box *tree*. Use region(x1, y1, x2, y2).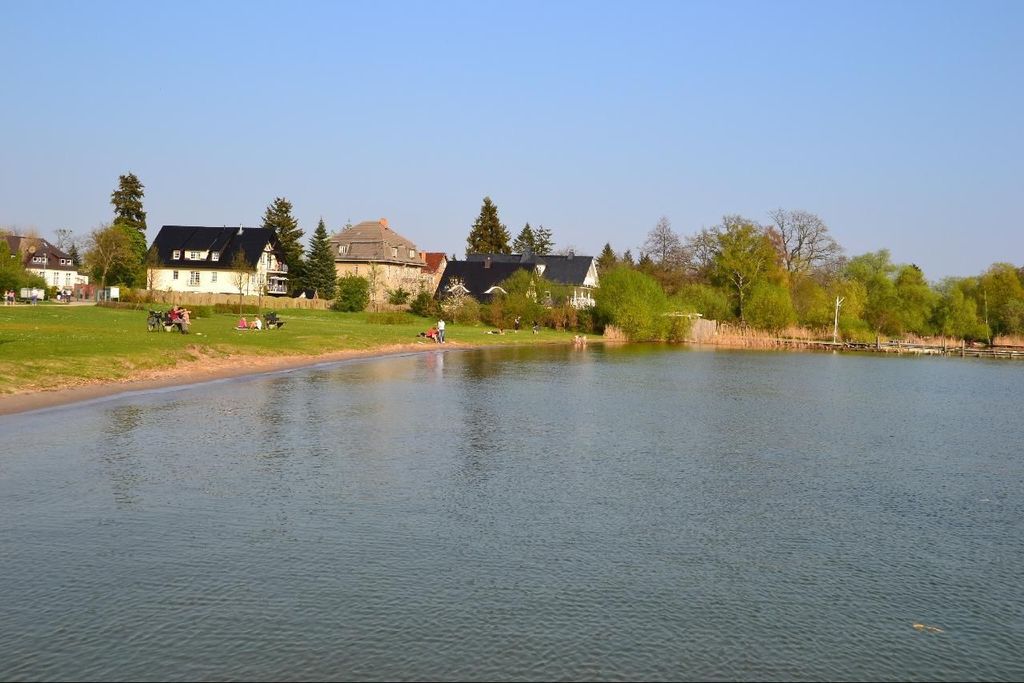
region(227, 242, 256, 317).
